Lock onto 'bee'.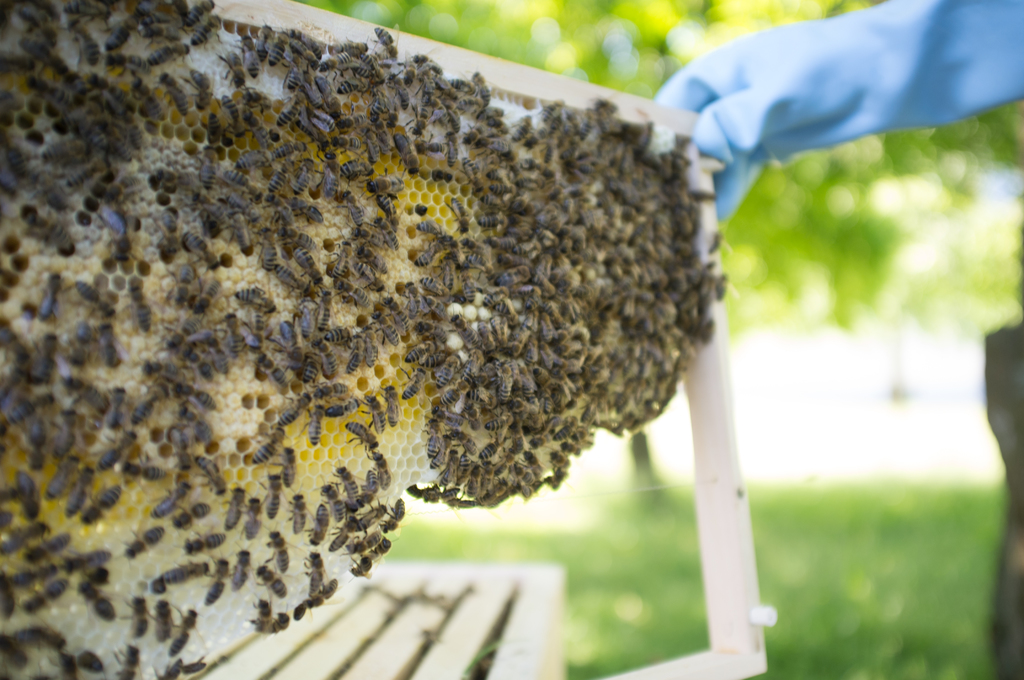
Locked: {"left": 164, "top": 75, "right": 191, "bottom": 114}.
